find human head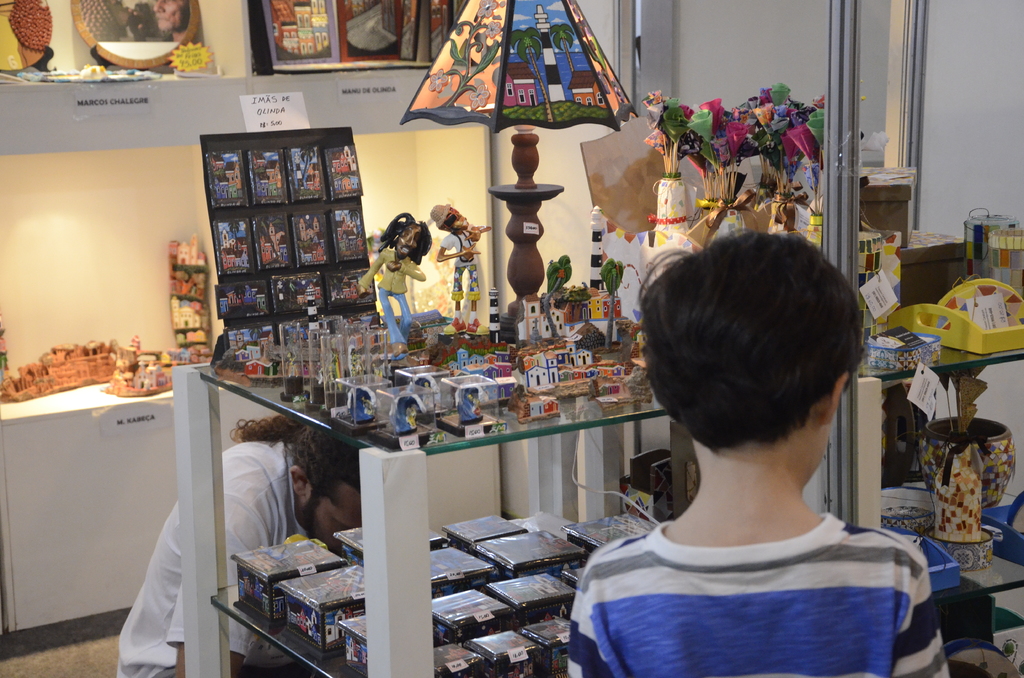
Rect(293, 410, 360, 556)
